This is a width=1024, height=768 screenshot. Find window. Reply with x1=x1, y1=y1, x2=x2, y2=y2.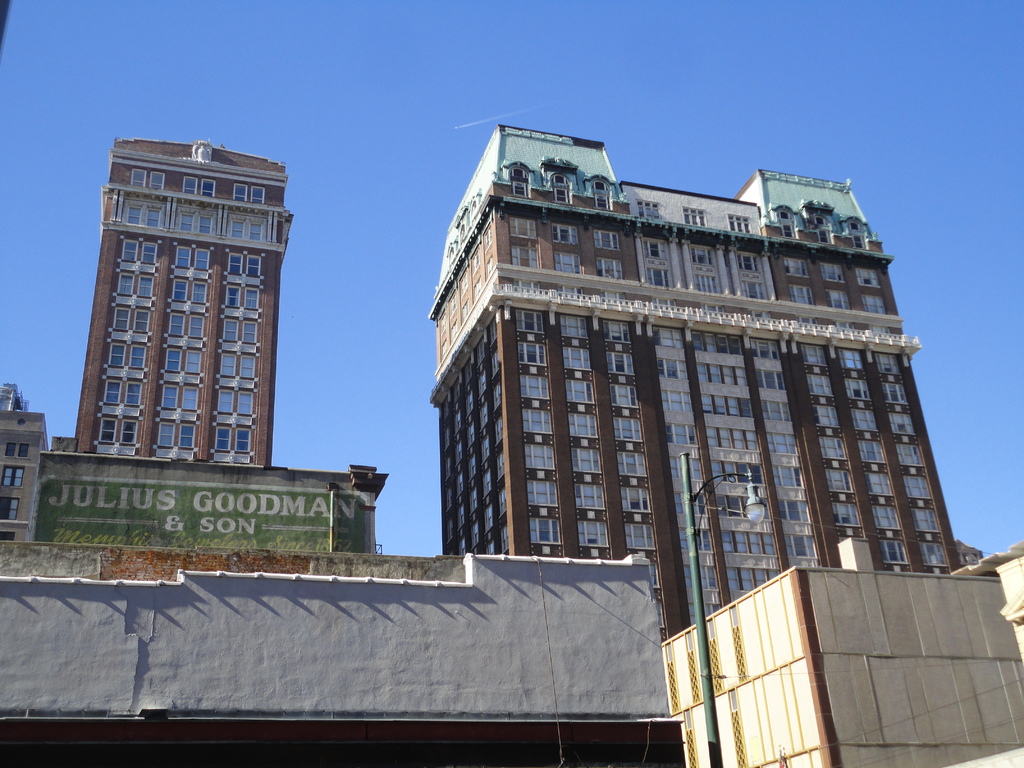
x1=858, y1=268, x2=879, y2=286.
